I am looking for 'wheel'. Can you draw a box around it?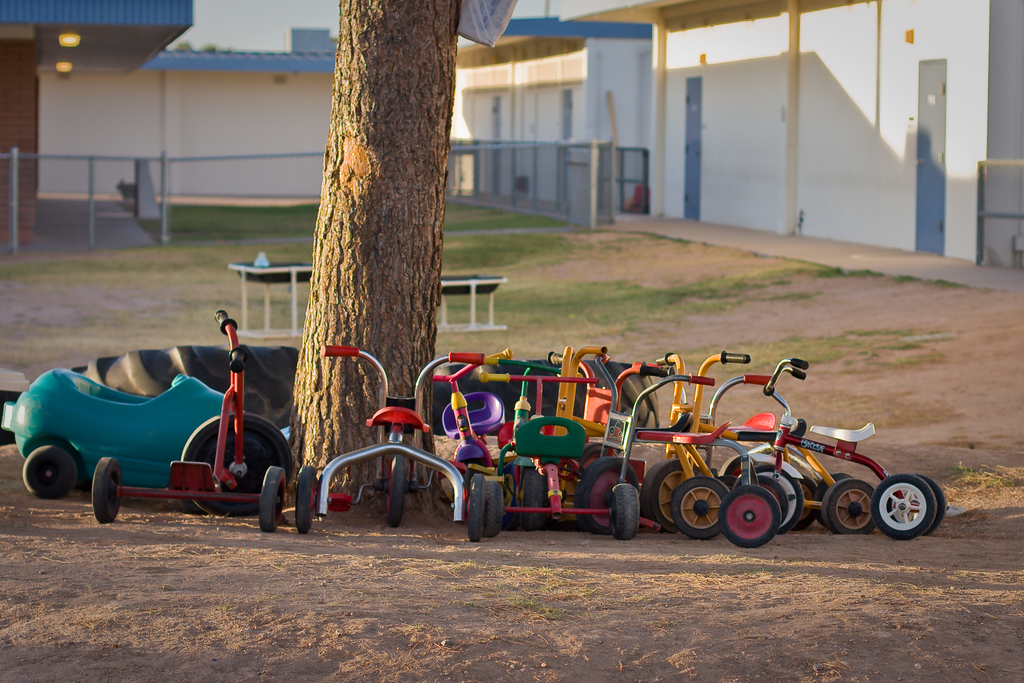
Sure, the bounding box is (817,473,852,498).
